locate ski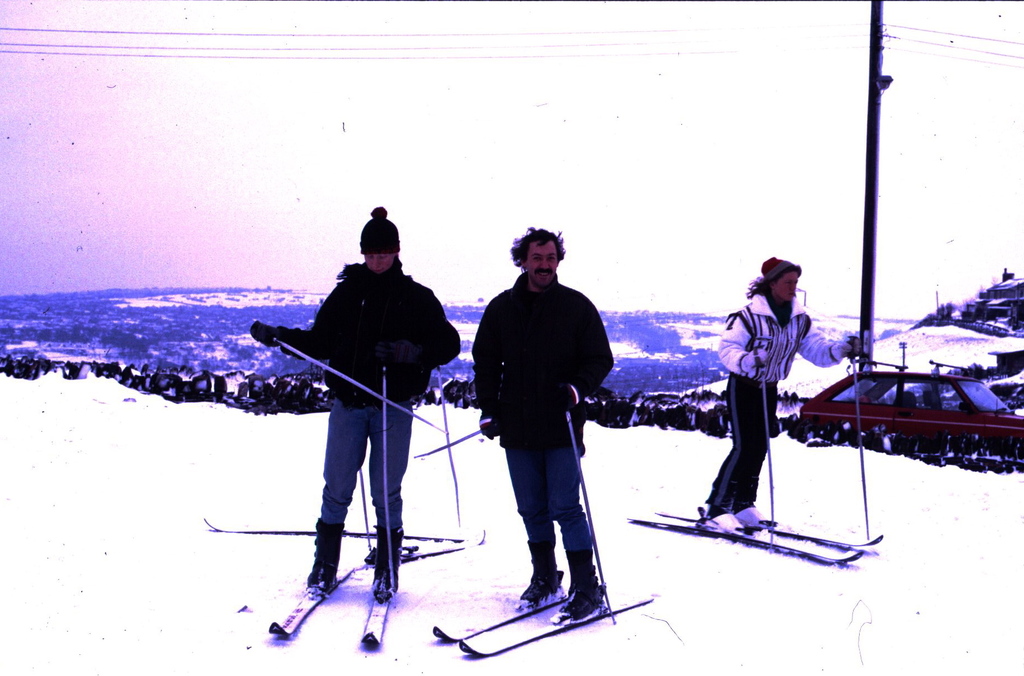
619:511:859:573
